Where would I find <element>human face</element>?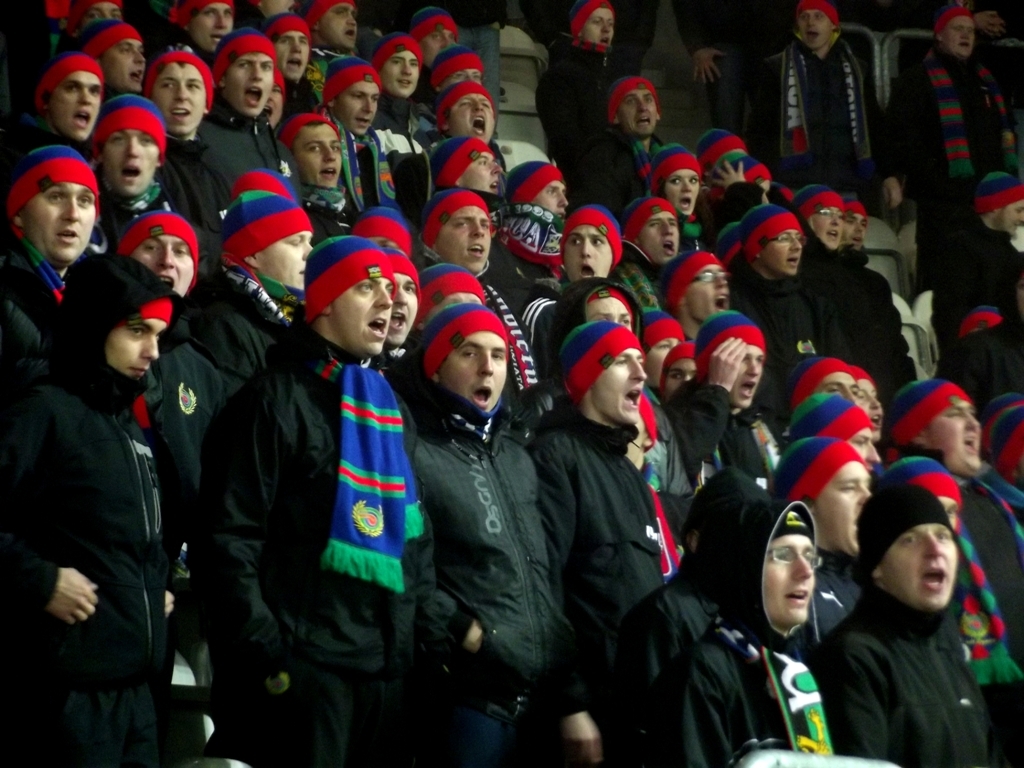
At (left=562, top=222, right=614, bottom=280).
